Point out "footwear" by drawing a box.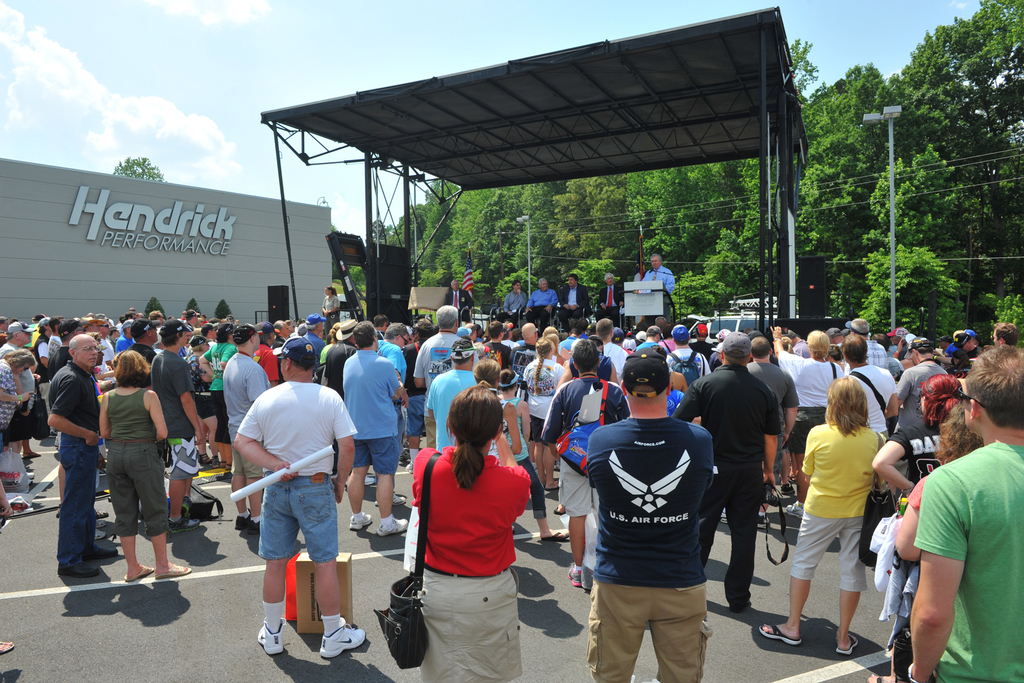
(left=235, top=507, right=252, bottom=528).
